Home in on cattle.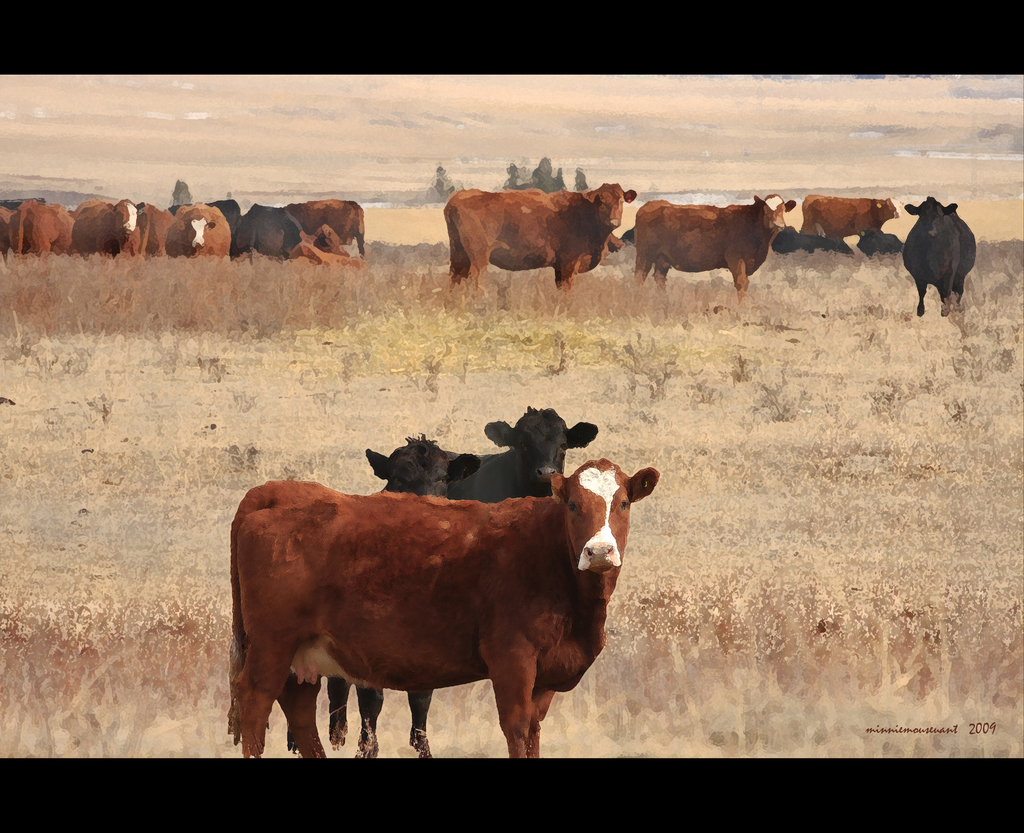
Homed in at [161, 202, 228, 256].
